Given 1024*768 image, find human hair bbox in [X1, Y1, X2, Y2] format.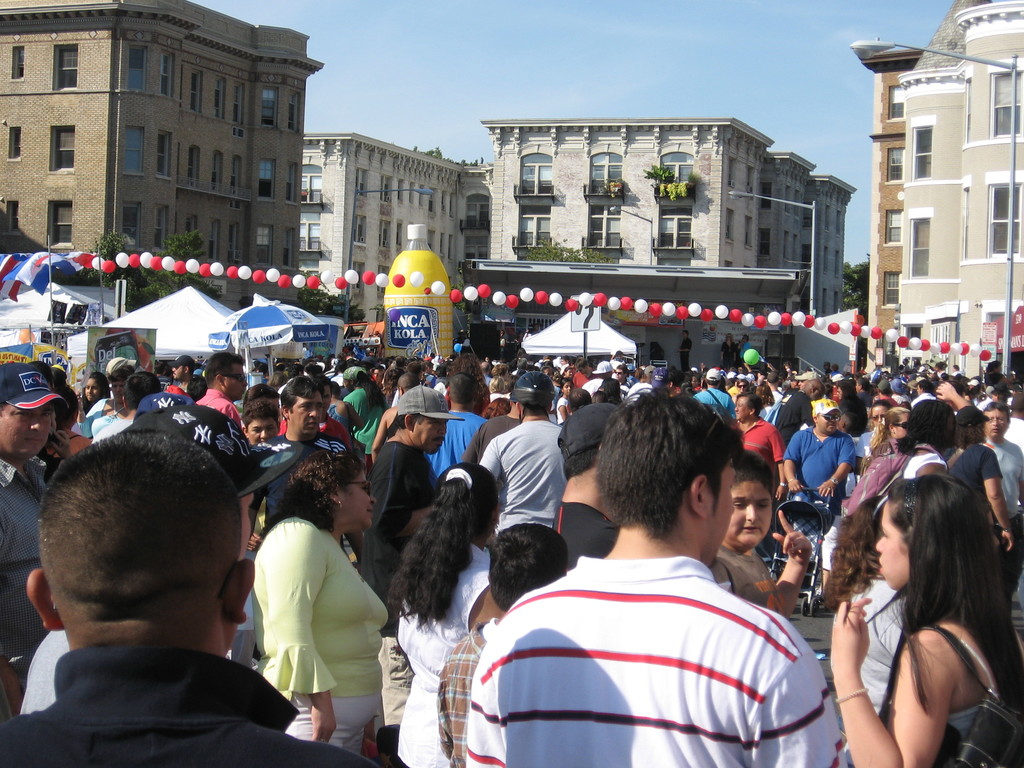
[955, 406, 991, 449].
